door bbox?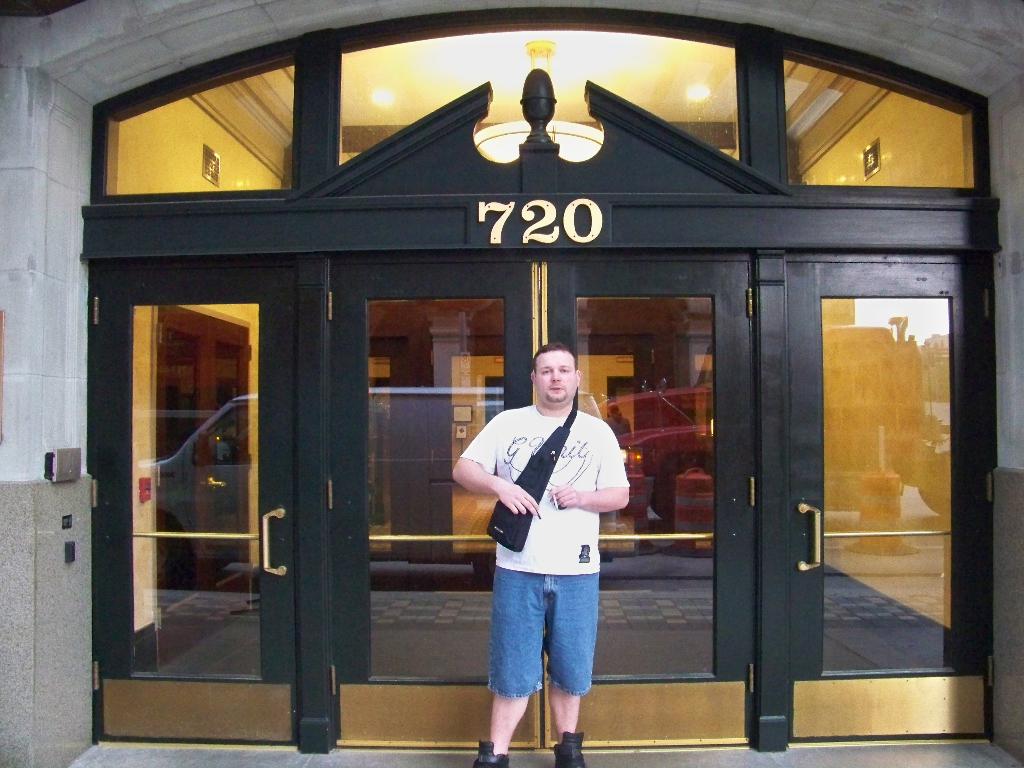
(787,261,992,742)
